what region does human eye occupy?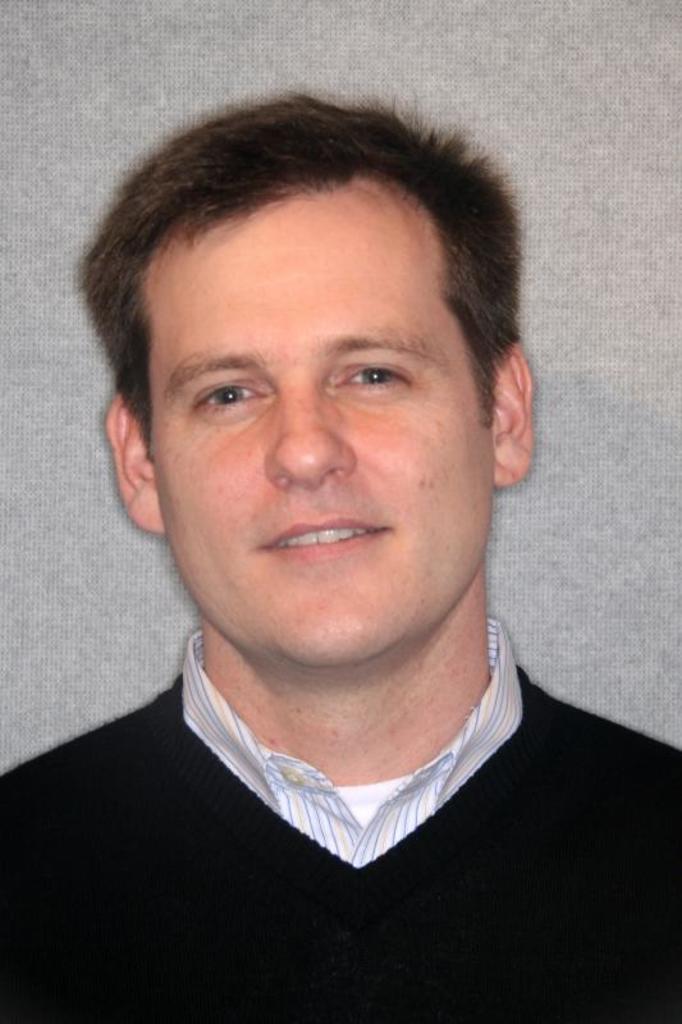
<region>328, 353, 425, 397</region>.
